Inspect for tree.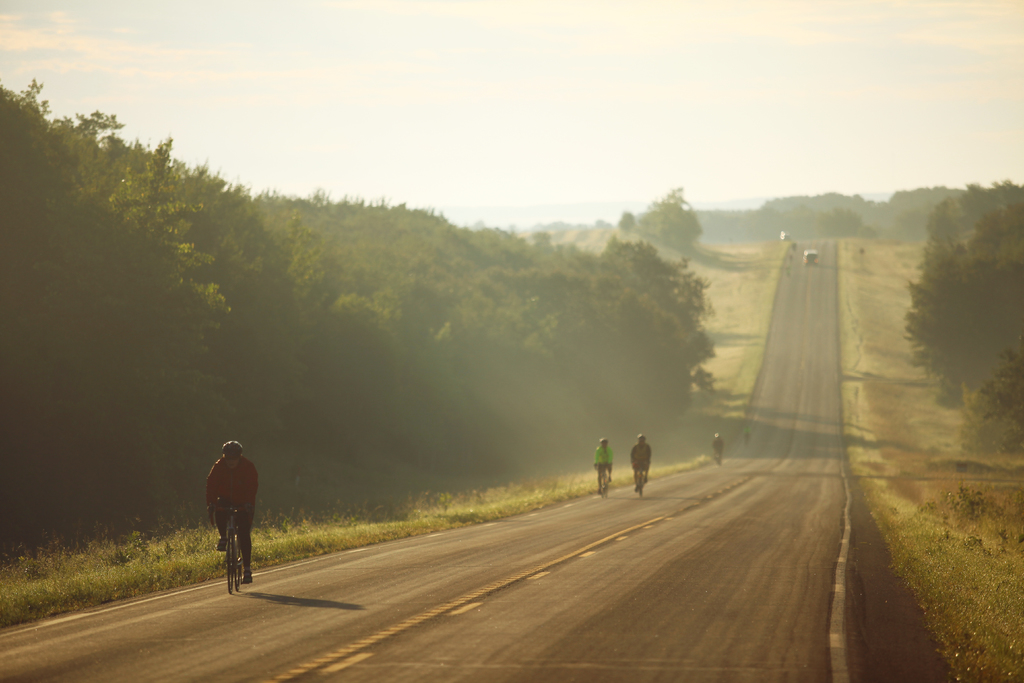
Inspection: detection(632, 181, 701, 252).
